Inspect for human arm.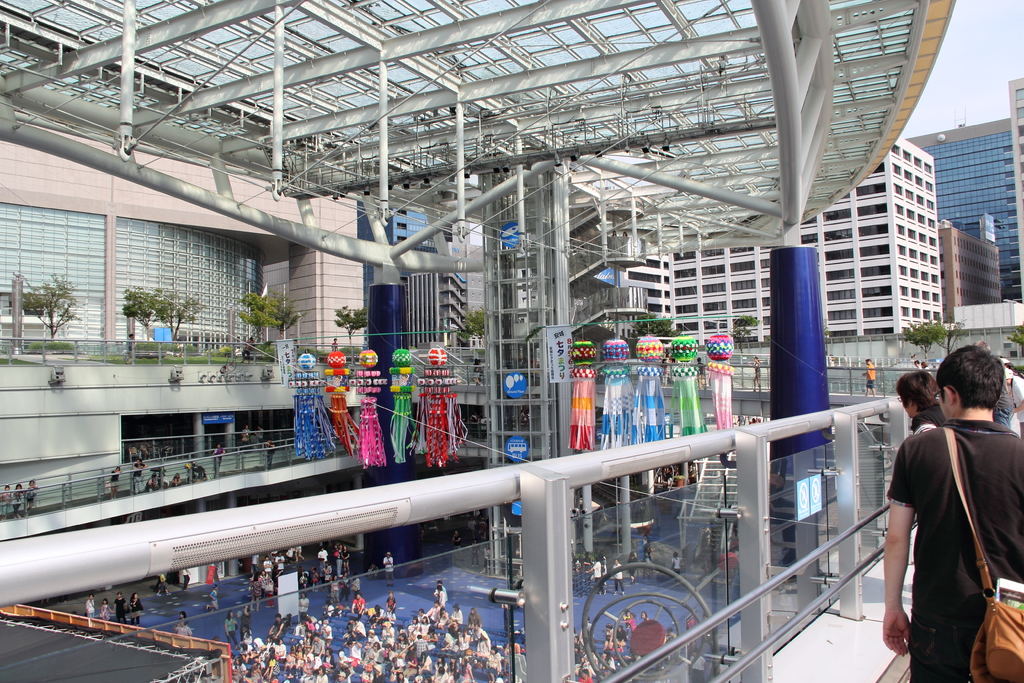
Inspection: detection(220, 452, 227, 458).
